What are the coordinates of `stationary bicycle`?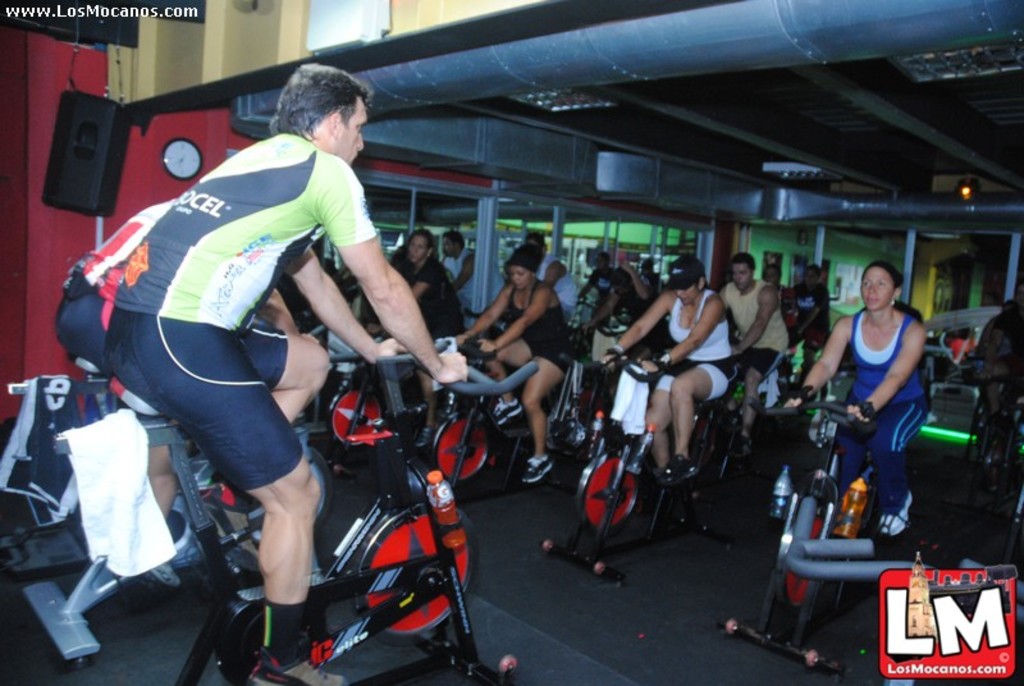
(15,363,262,682).
